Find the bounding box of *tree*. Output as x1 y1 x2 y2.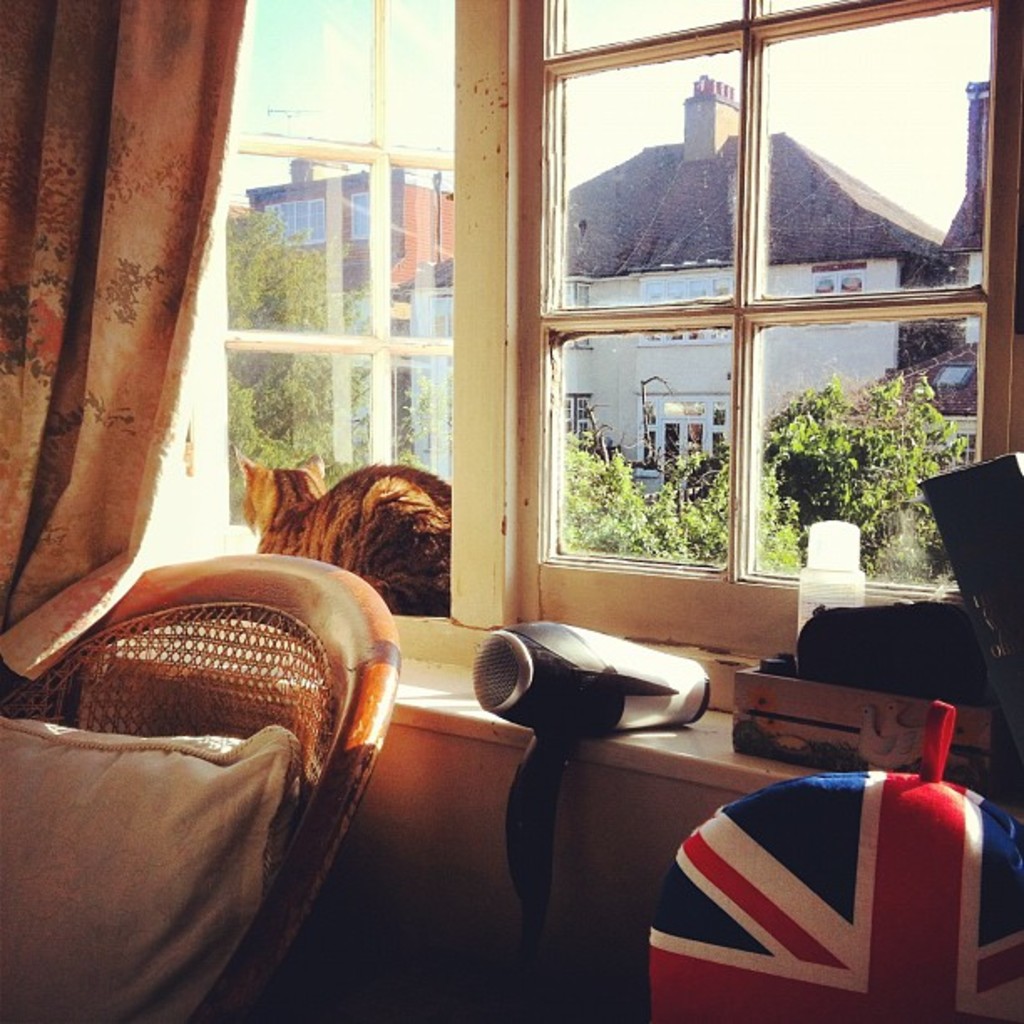
223 194 455 524.
